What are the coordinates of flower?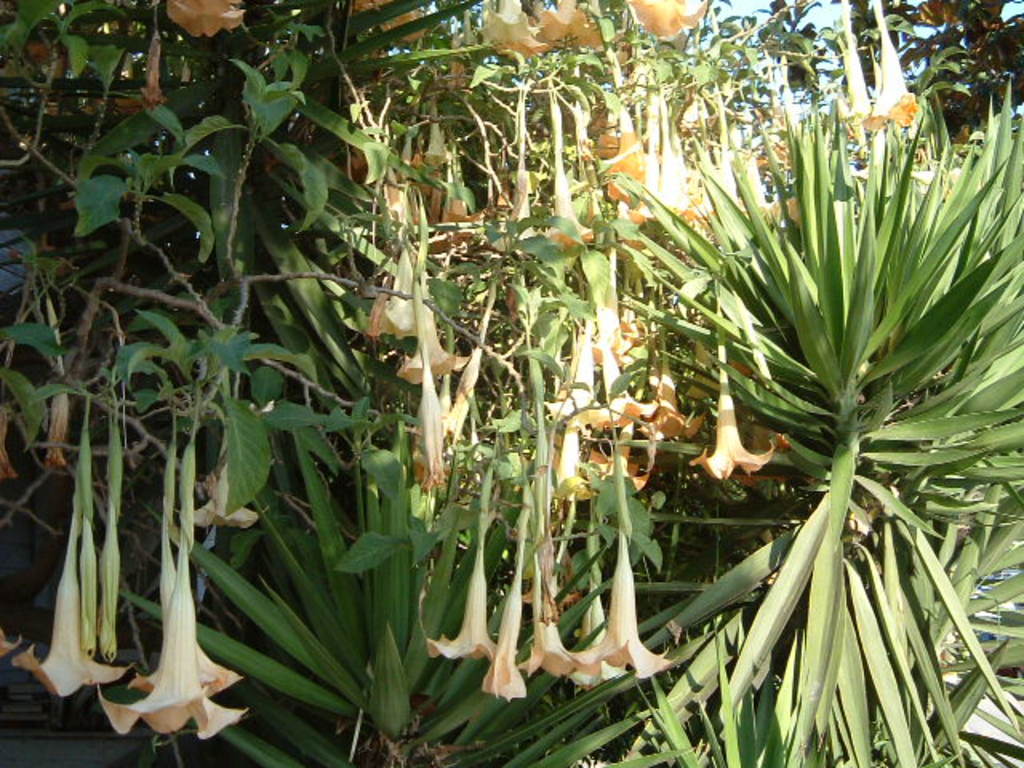
locate(18, 426, 139, 707).
